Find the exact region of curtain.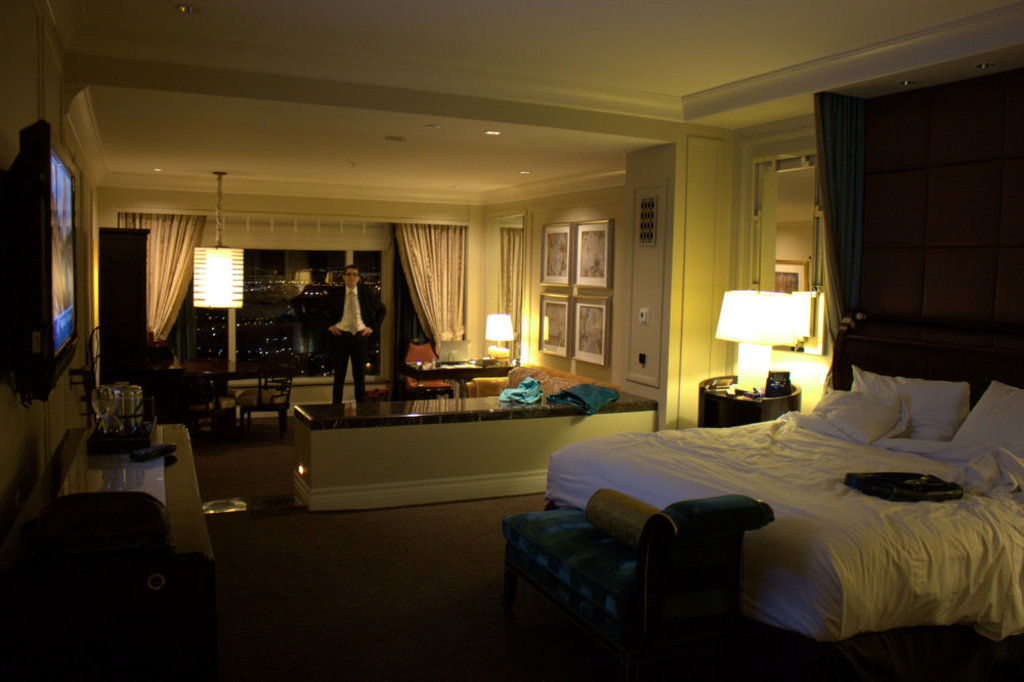
Exact region: 120, 214, 211, 347.
